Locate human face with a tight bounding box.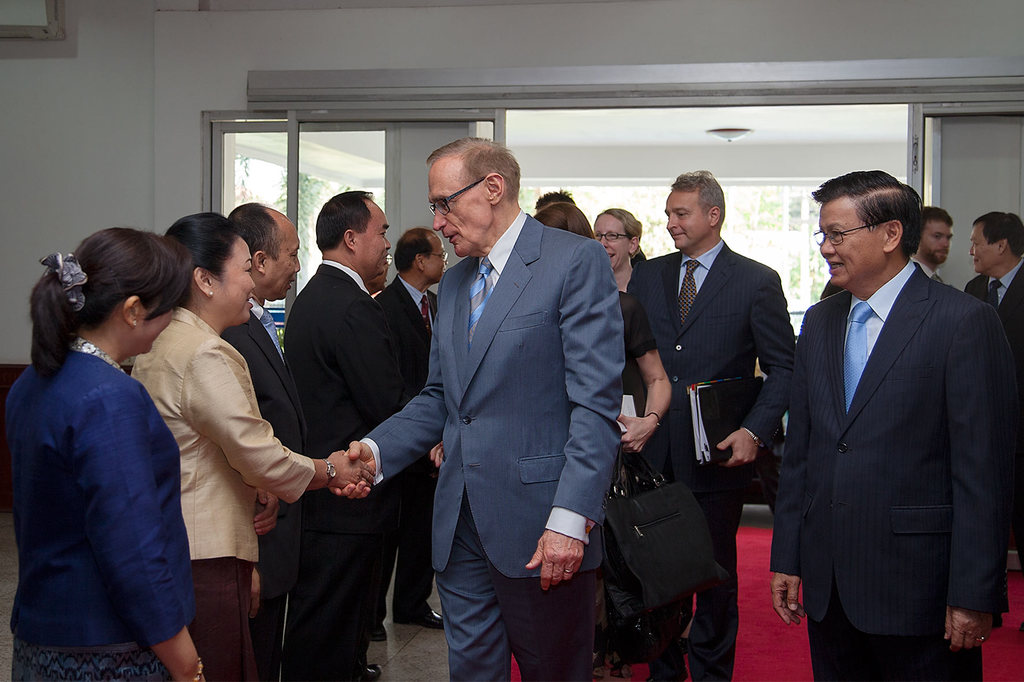
268,231,301,300.
